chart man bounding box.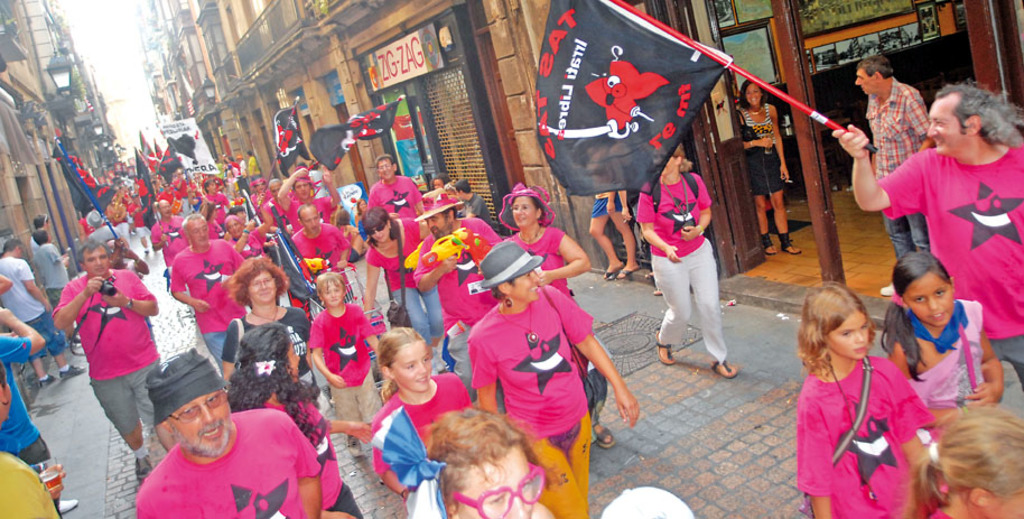
Charted: {"x1": 285, "y1": 202, "x2": 351, "y2": 285}.
